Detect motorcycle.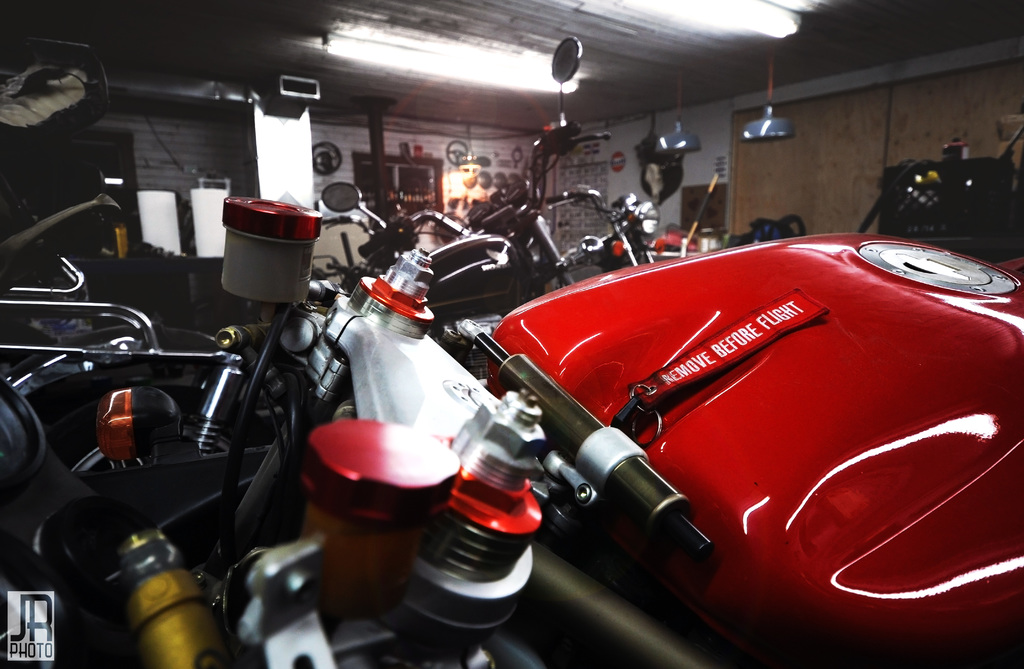
Detected at box(0, 36, 616, 398).
